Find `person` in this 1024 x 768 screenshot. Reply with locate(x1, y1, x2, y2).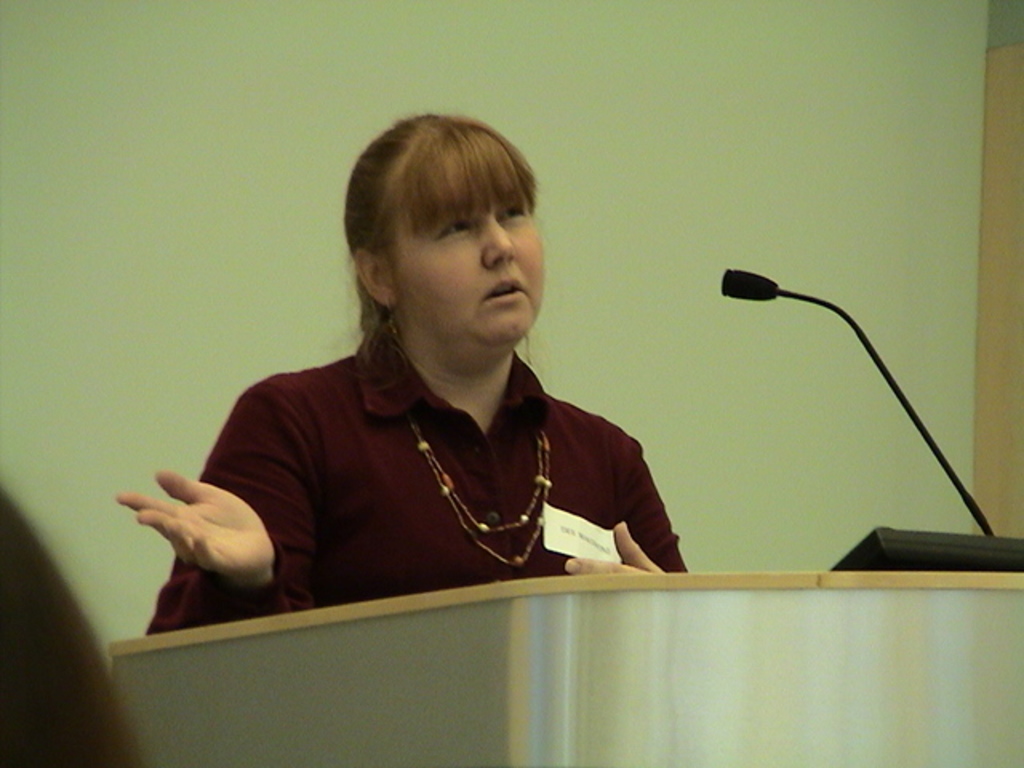
locate(147, 125, 707, 646).
